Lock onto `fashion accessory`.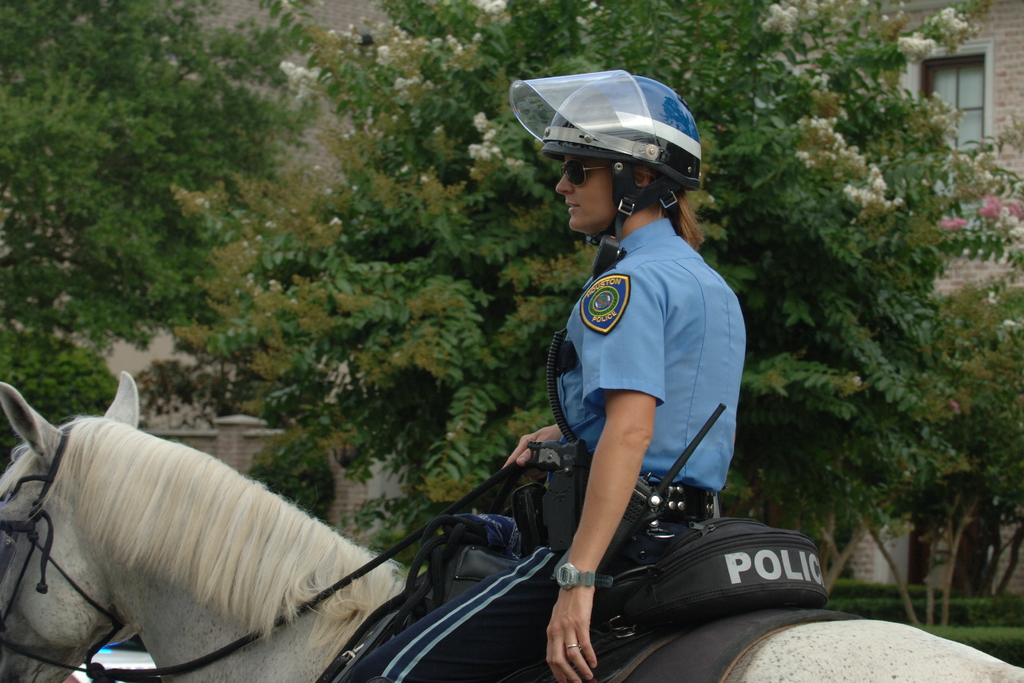
Locked: [left=550, top=556, right=596, bottom=595].
